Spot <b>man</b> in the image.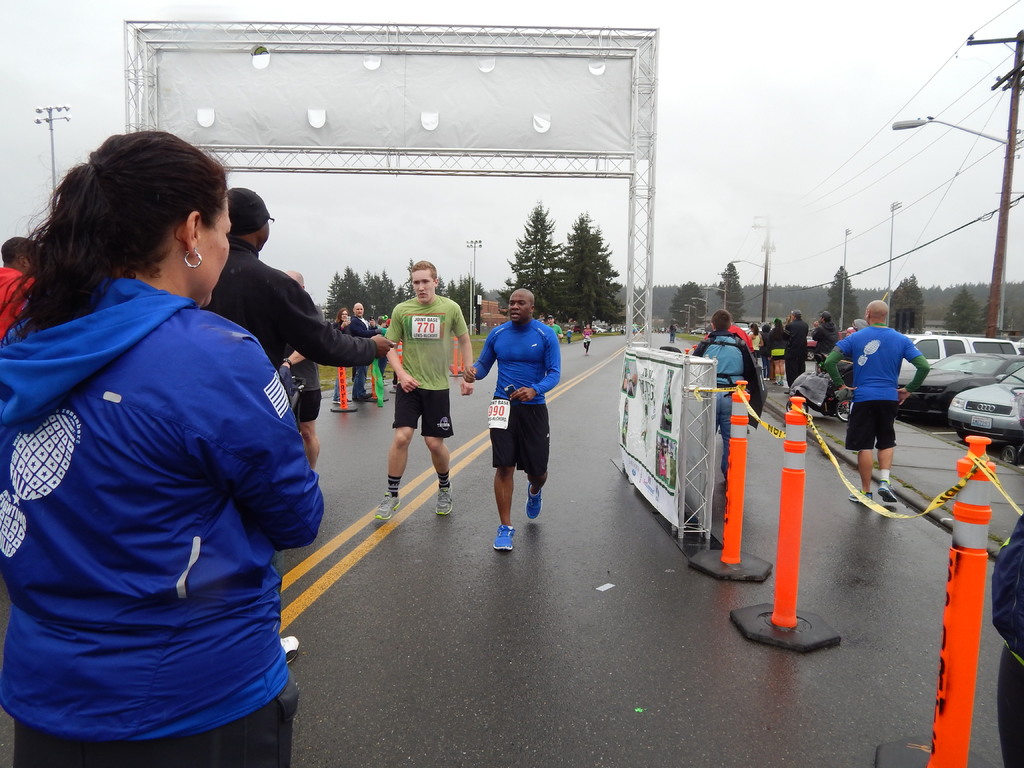
<b>man</b> found at (375, 259, 478, 525).
